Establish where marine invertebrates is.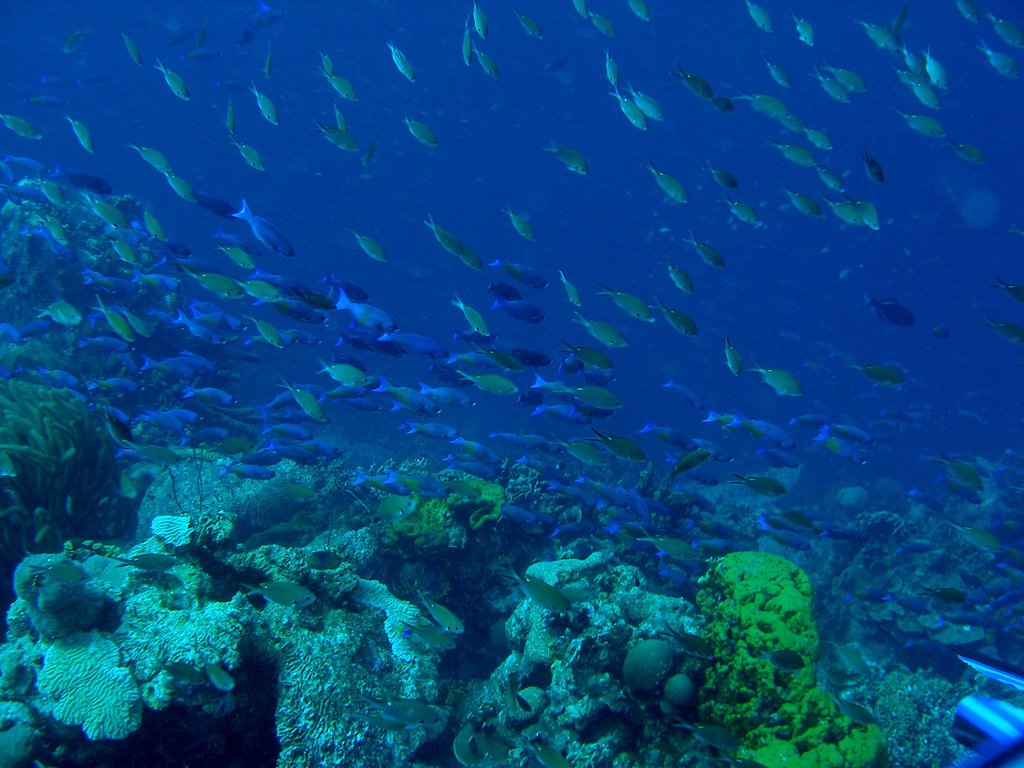
Established at 208, 537, 362, 616.
